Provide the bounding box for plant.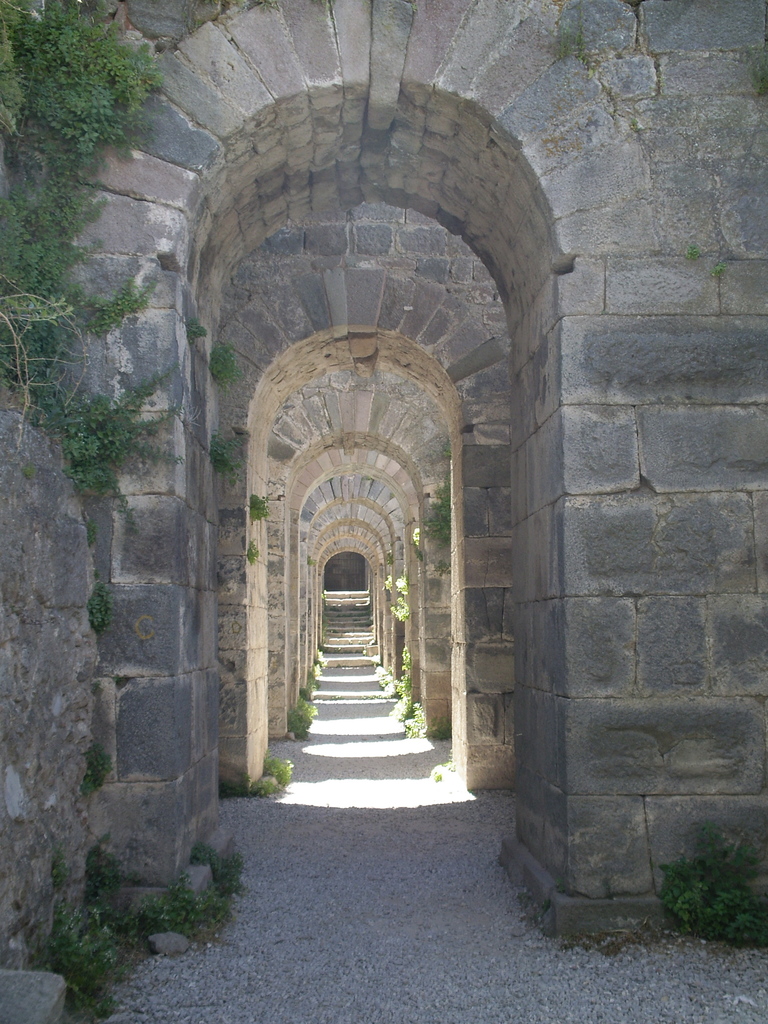
bbox=[432, 771, 443, 783].
